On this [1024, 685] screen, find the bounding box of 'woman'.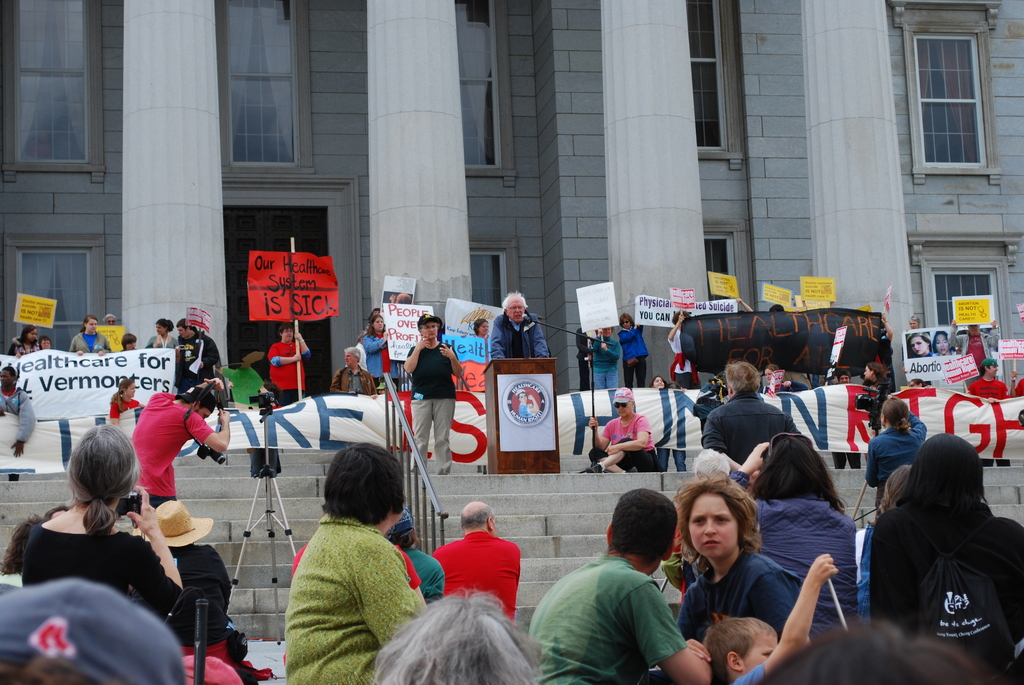
Bounding box: rect(6, 322, 45, 358).
